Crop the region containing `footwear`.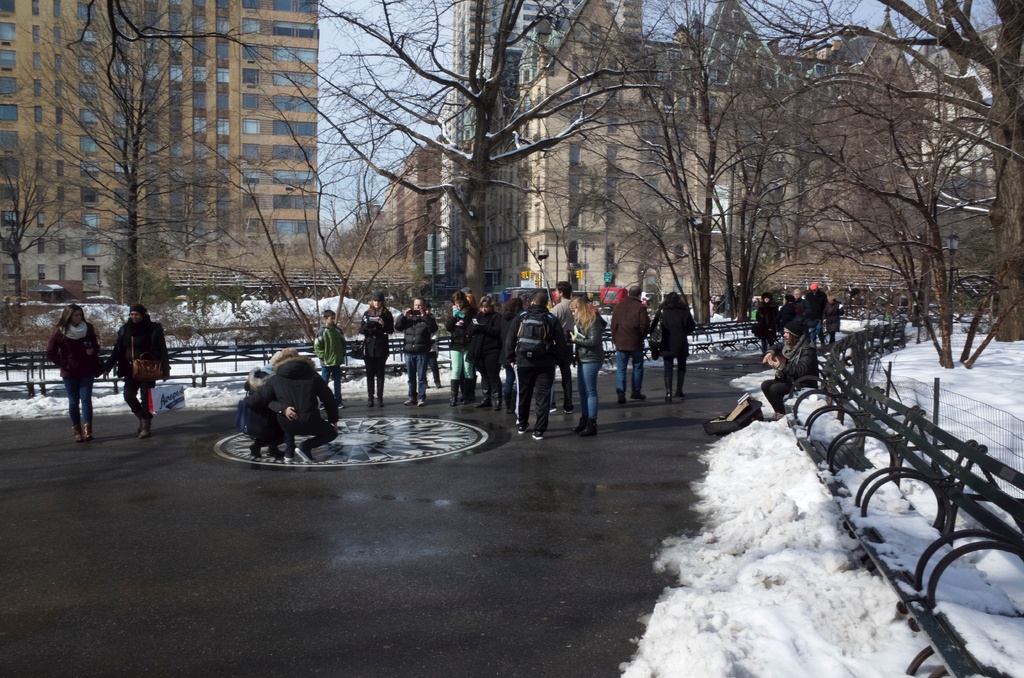
Crop region: <bbox>566, 416, 602, 445</bbox>.
